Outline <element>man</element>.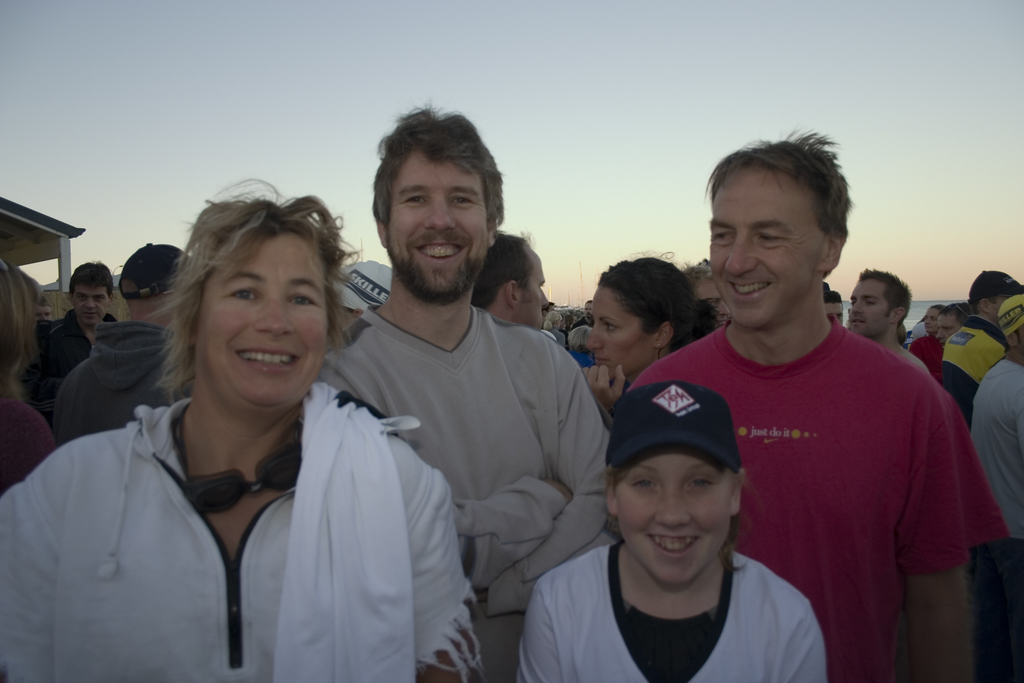
Outline: 932:303:972:345.
